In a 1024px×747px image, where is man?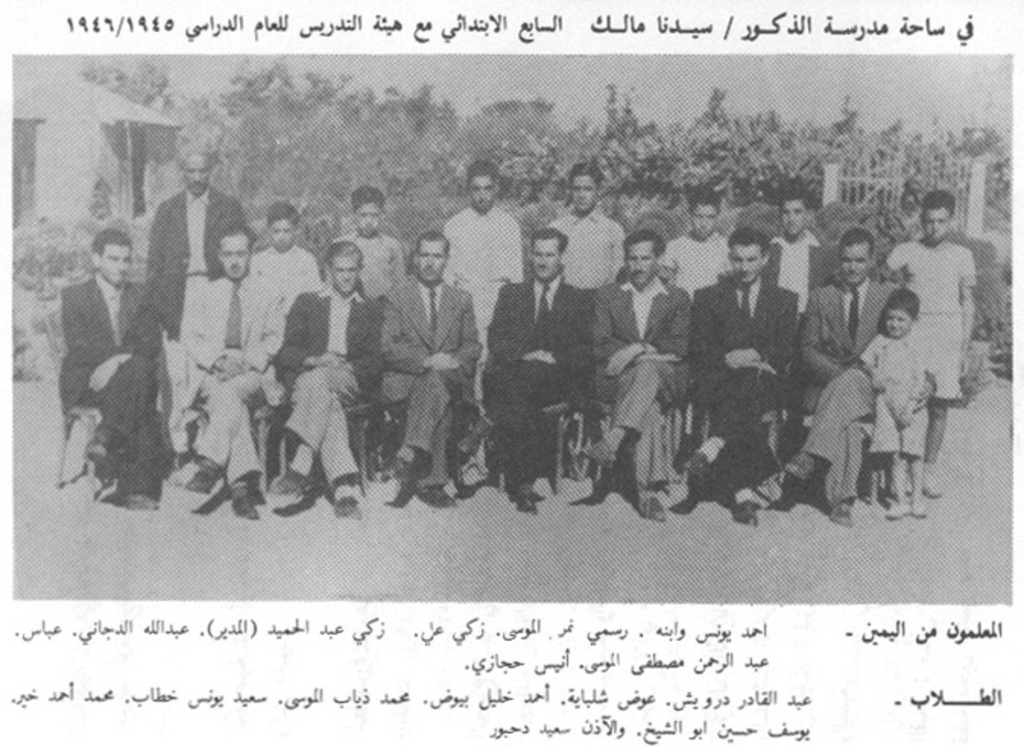
{"left": 682, "top": 228, "right": 804, "bottom": 527}.
